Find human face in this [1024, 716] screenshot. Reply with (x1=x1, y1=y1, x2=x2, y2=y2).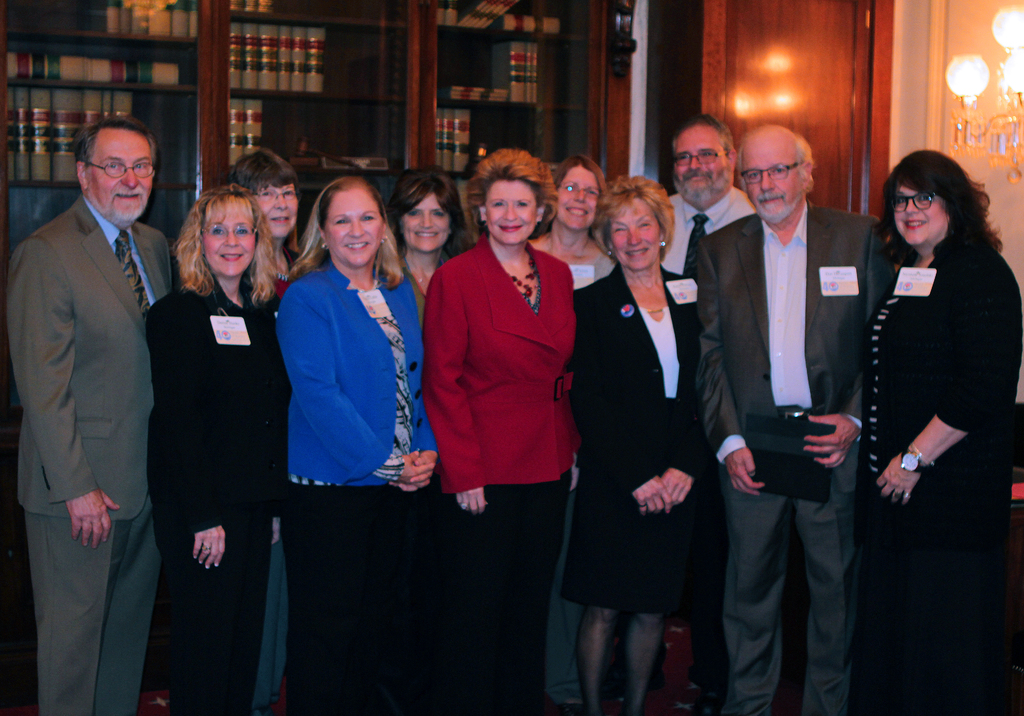
(x1=892, y1=181, x2=947, y2=247).
